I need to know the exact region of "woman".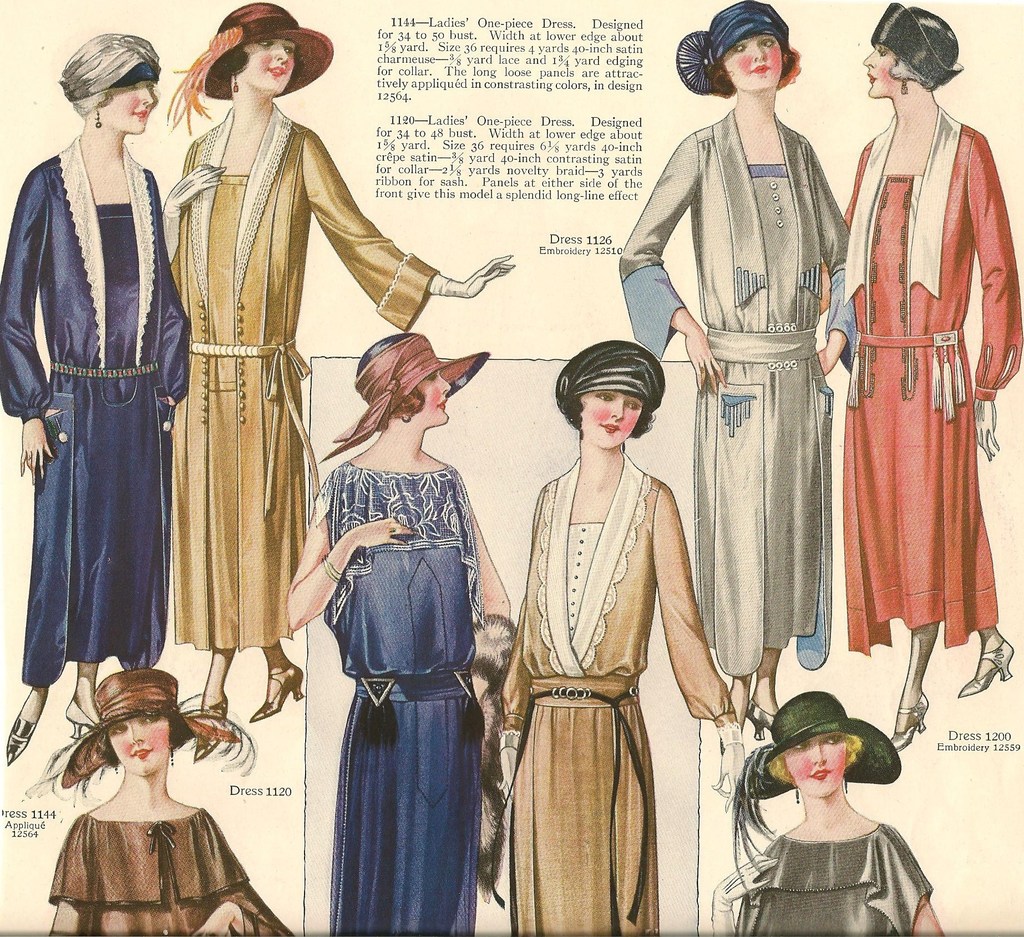
Region: (left=500, top=339, right=748, bottom=936).
